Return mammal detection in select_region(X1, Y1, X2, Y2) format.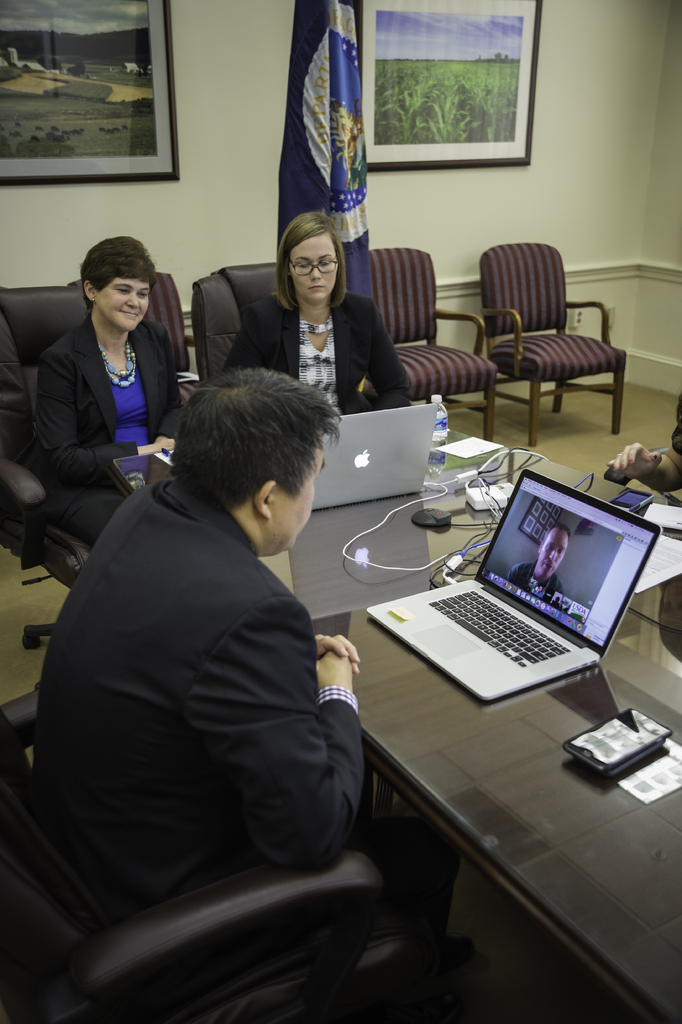
select_region(22, 218, 191, 591).
